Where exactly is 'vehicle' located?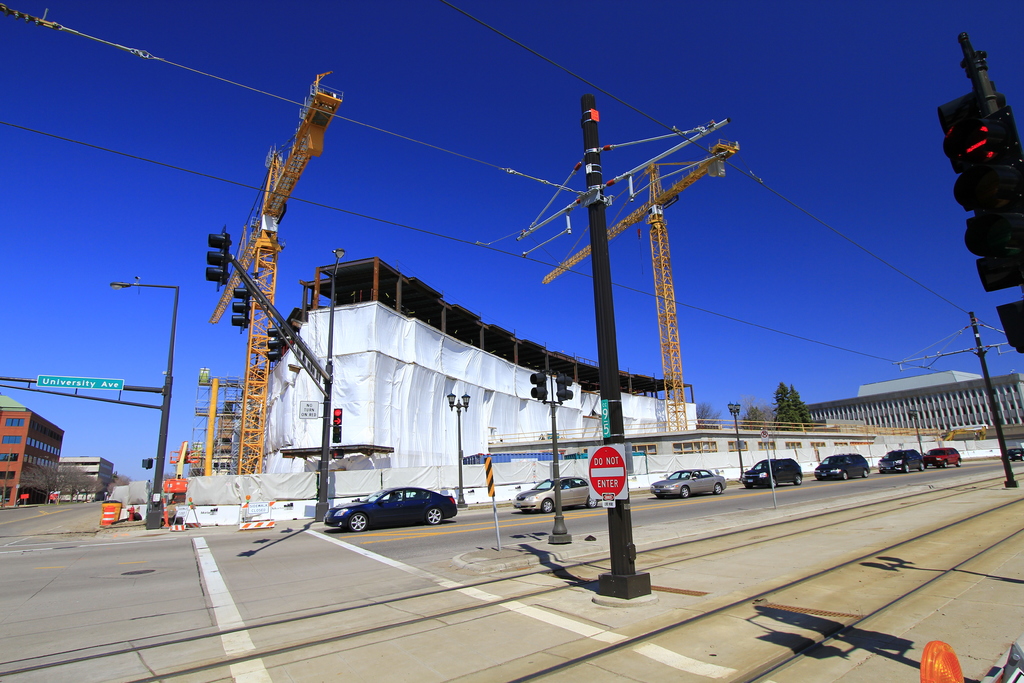
Its bounding box is bbox=(815, 452, 868, 480).
